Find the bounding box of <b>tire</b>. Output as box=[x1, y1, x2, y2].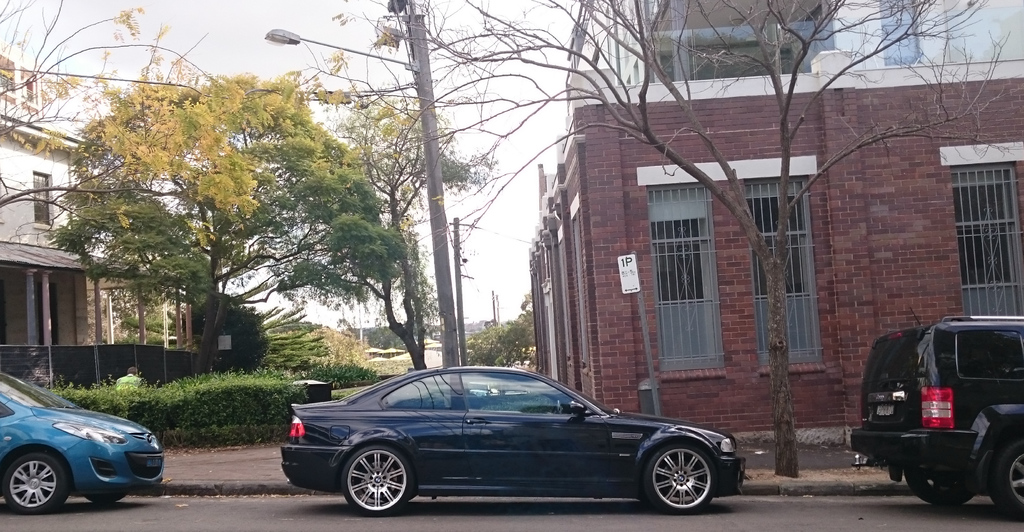
box=[640, 440, 721, 516].
